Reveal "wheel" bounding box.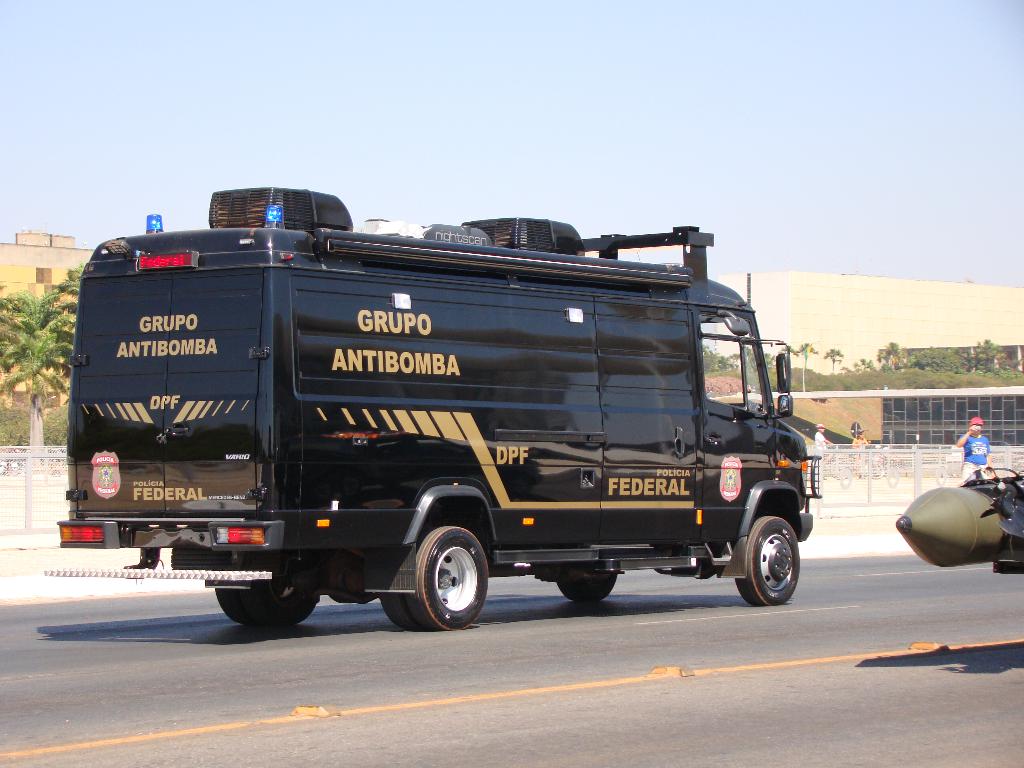
Revealed: [733, 516, 803, 603].
